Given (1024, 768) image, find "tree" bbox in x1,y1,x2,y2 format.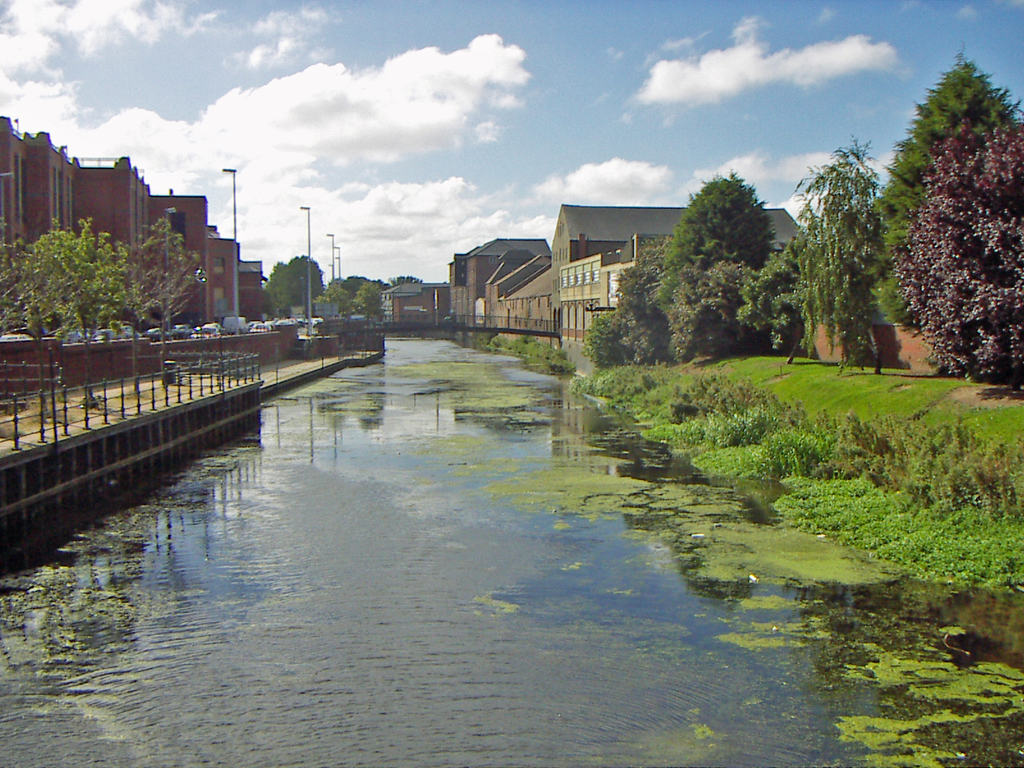
264,253,318,319.
